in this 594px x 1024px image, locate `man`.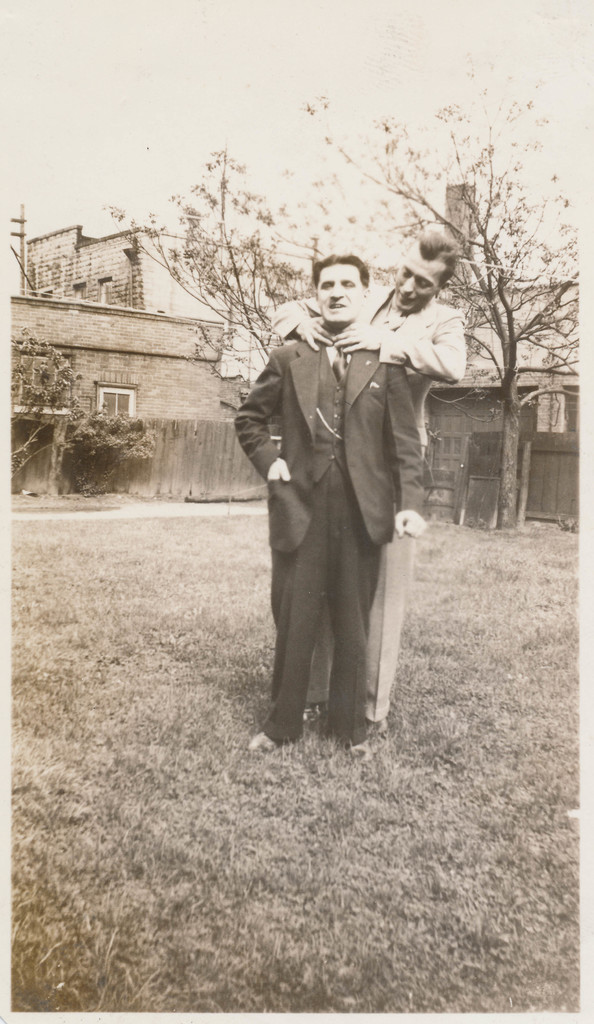
Bounding box: (270,228,470,744).
